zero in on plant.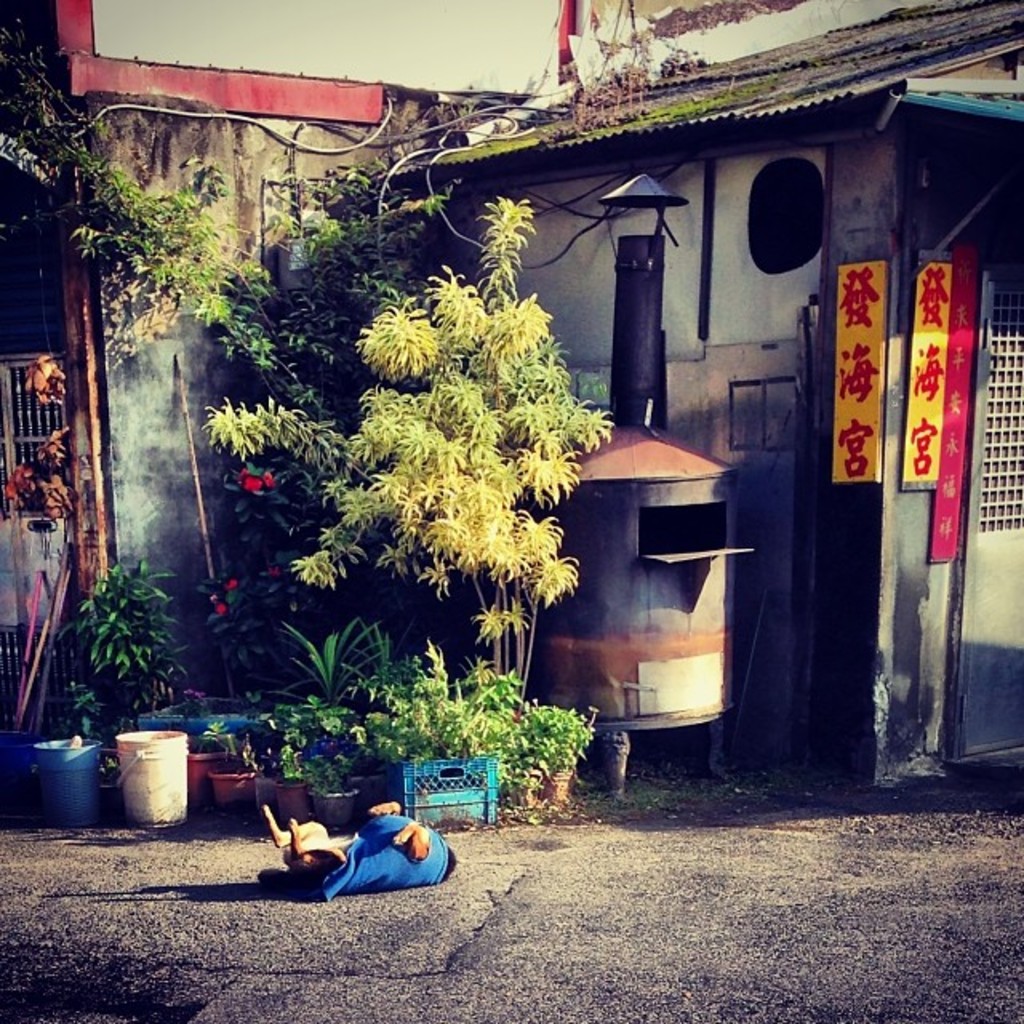
Zeroed in: [282,622,368,714].
